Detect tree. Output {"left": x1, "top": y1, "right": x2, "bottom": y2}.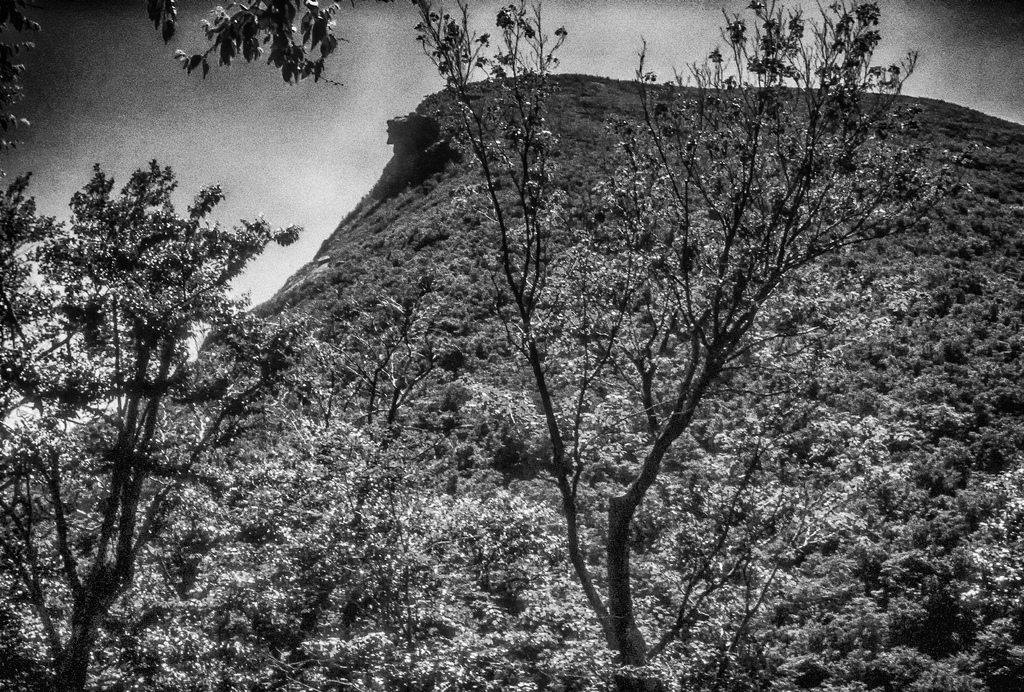
{"left": 149, "top": 2, "right": 375, "bottom": 88}.
